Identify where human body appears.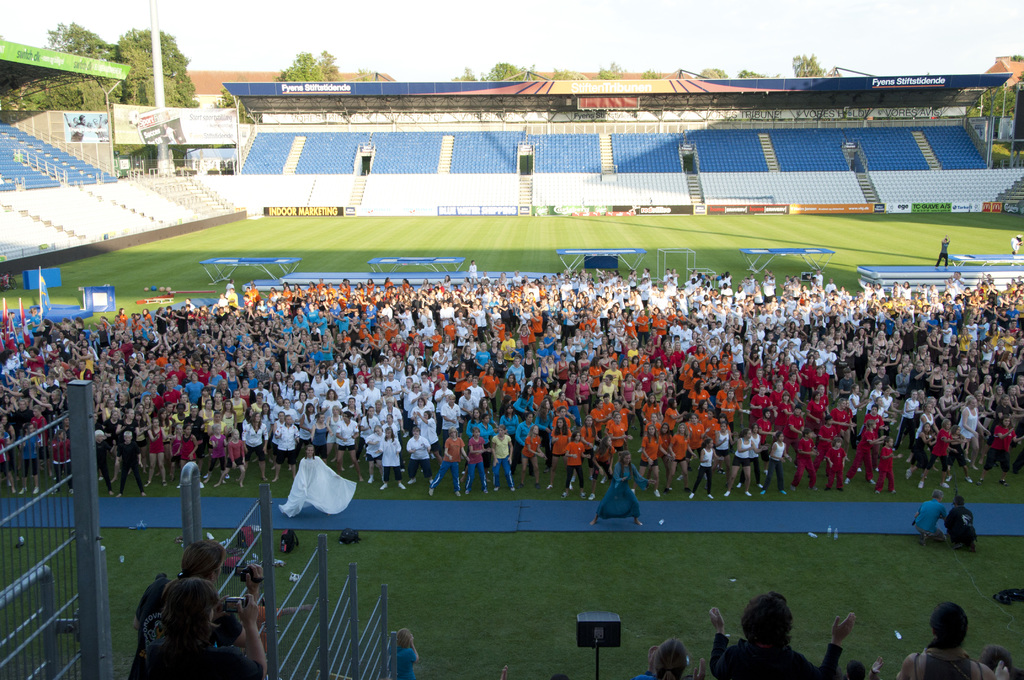
Appears at l=56, t=314, r=70, b=334.
